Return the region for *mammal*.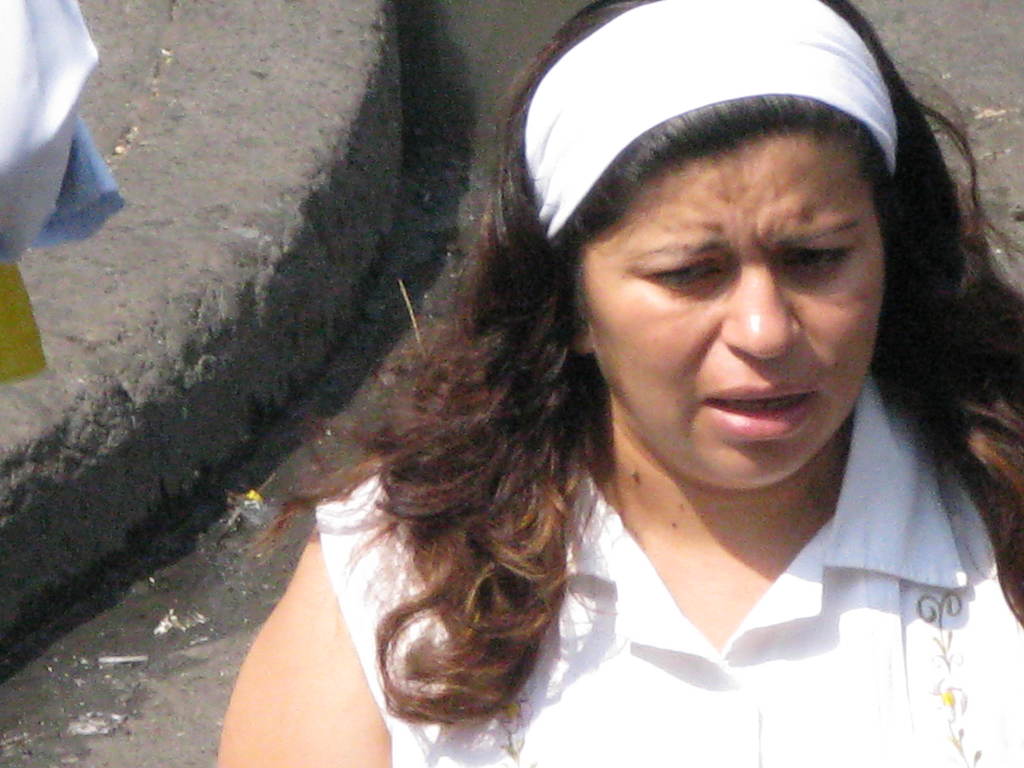
(left=184, top=3, right=1023, bottom=760).
